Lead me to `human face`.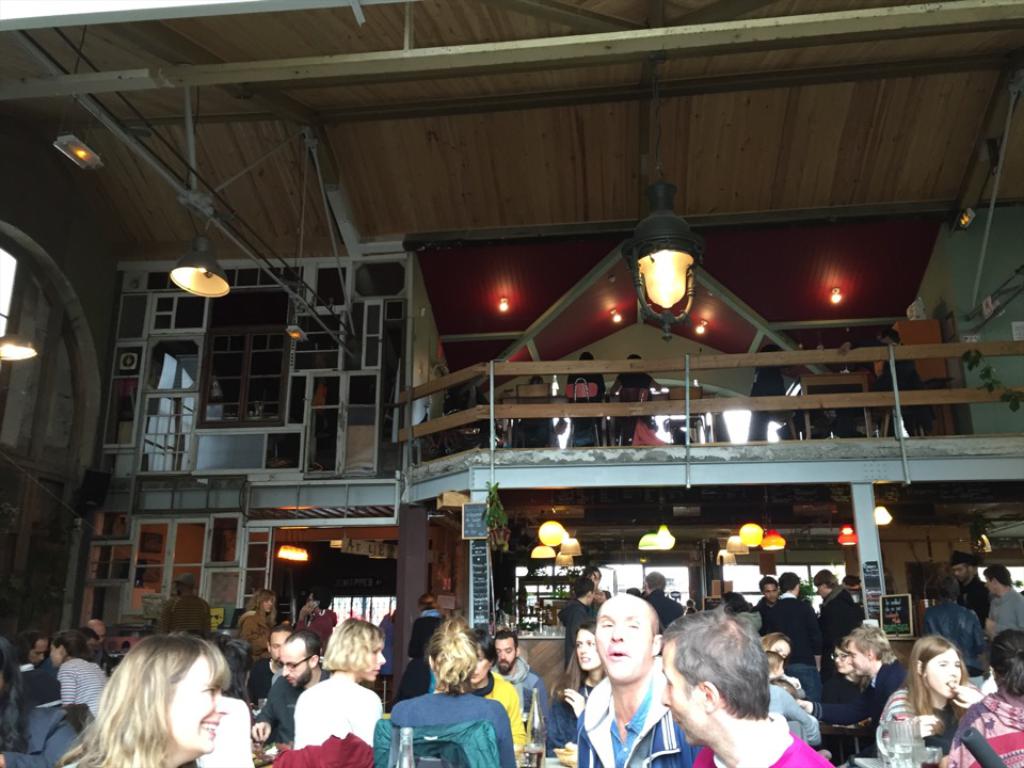
Lead to 283:653:310:688.
